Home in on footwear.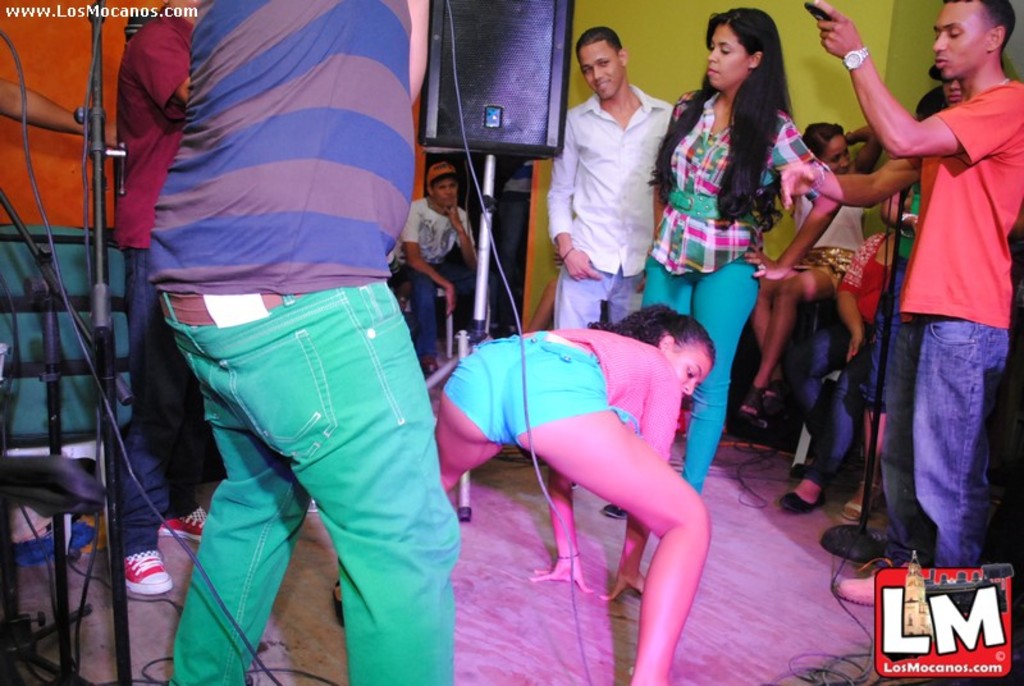
Homed in at 831,557,892,603.
